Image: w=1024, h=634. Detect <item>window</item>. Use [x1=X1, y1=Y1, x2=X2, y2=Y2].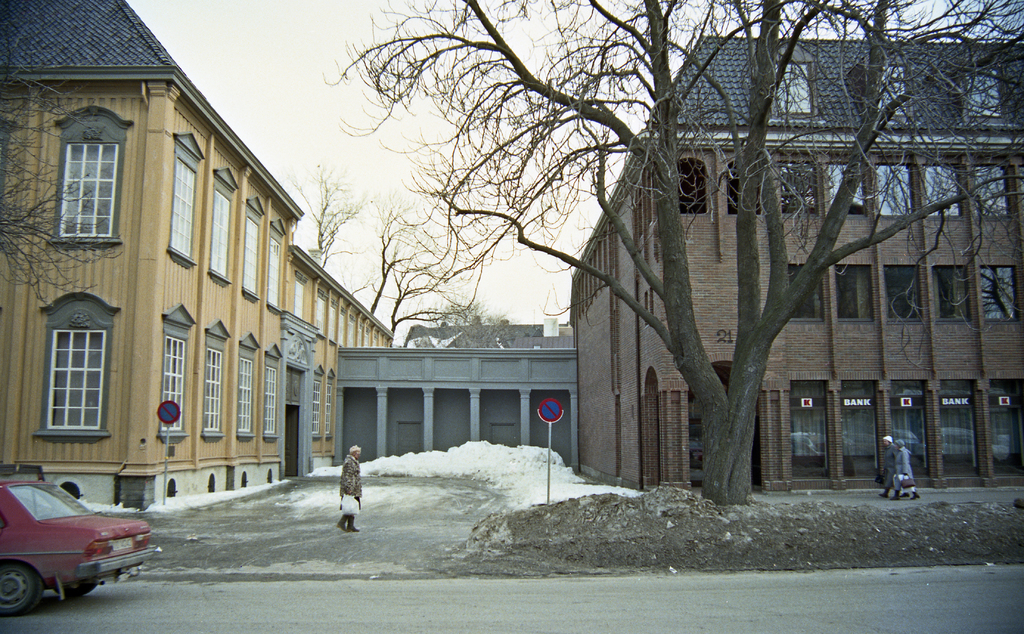
[x1=960, y1=164, x2=1018, y2=216].
